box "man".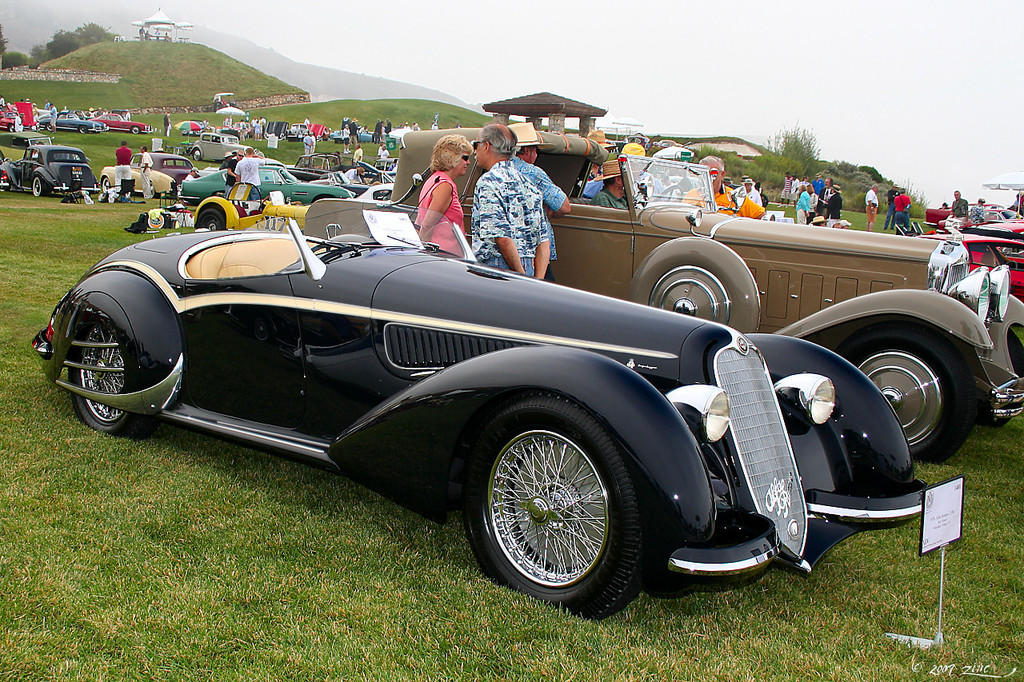
(342,166,364,182).
